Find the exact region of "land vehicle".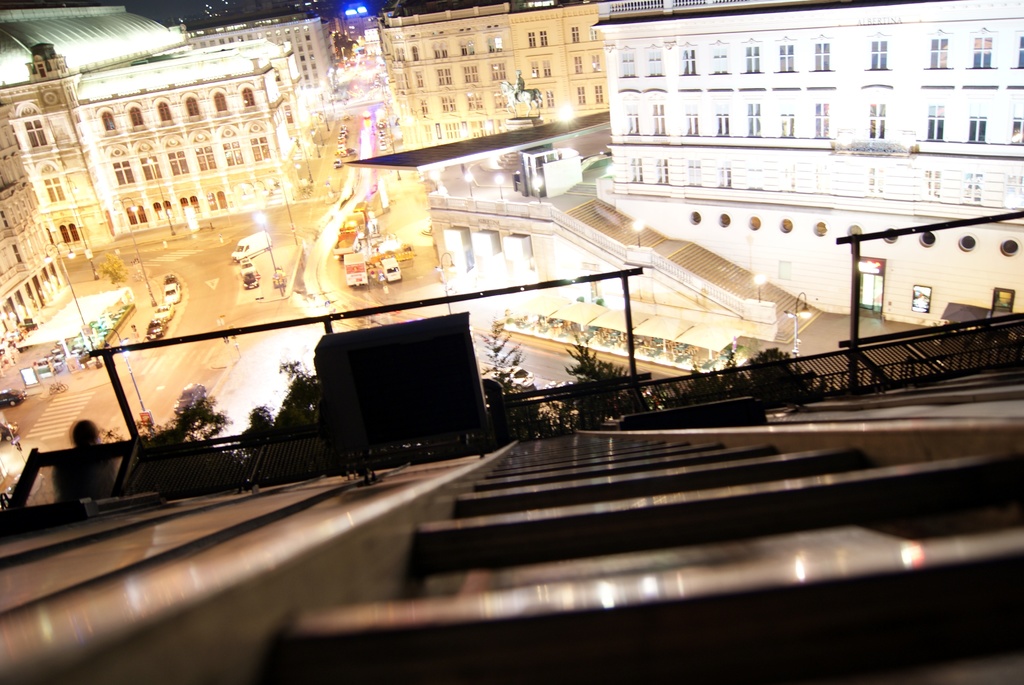
Exact region: [343, 249, 368, 283].
